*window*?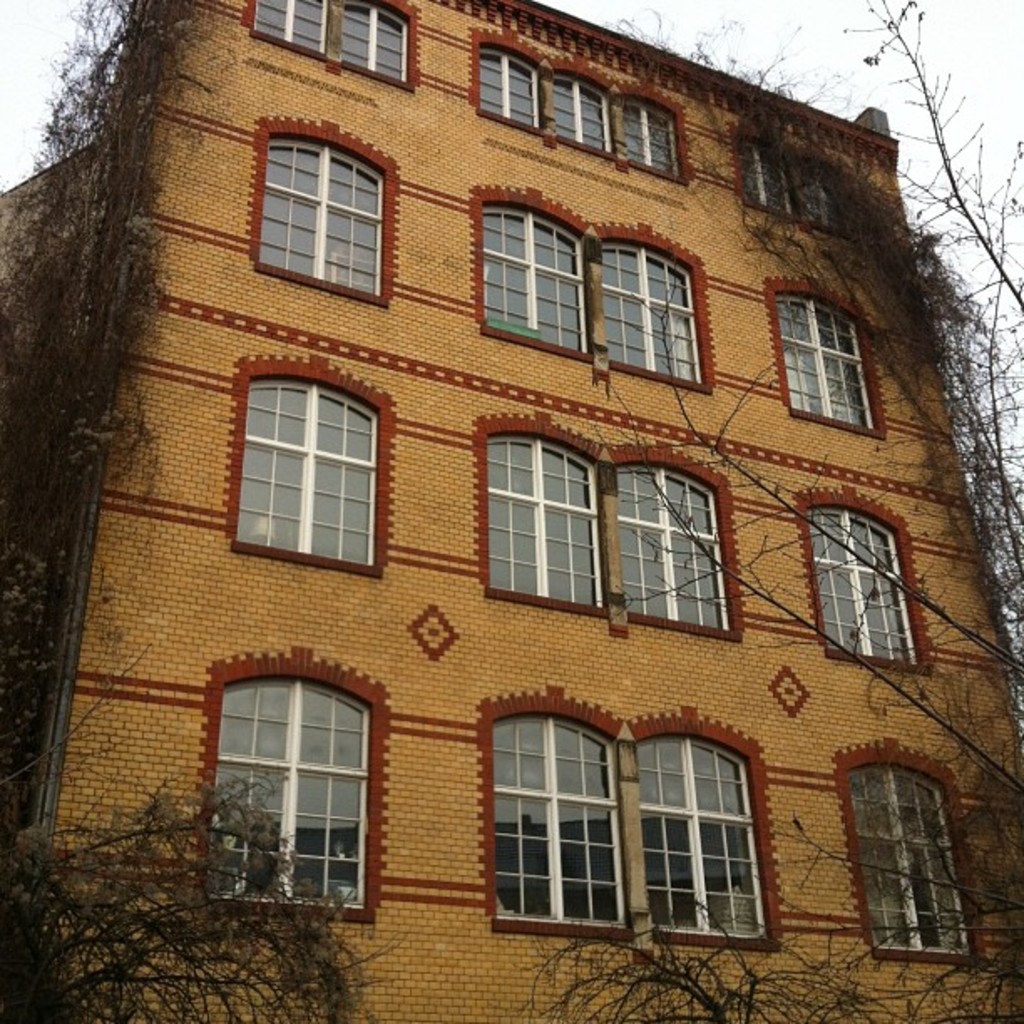
x1=249 y1=115 x2=395 y2=303
